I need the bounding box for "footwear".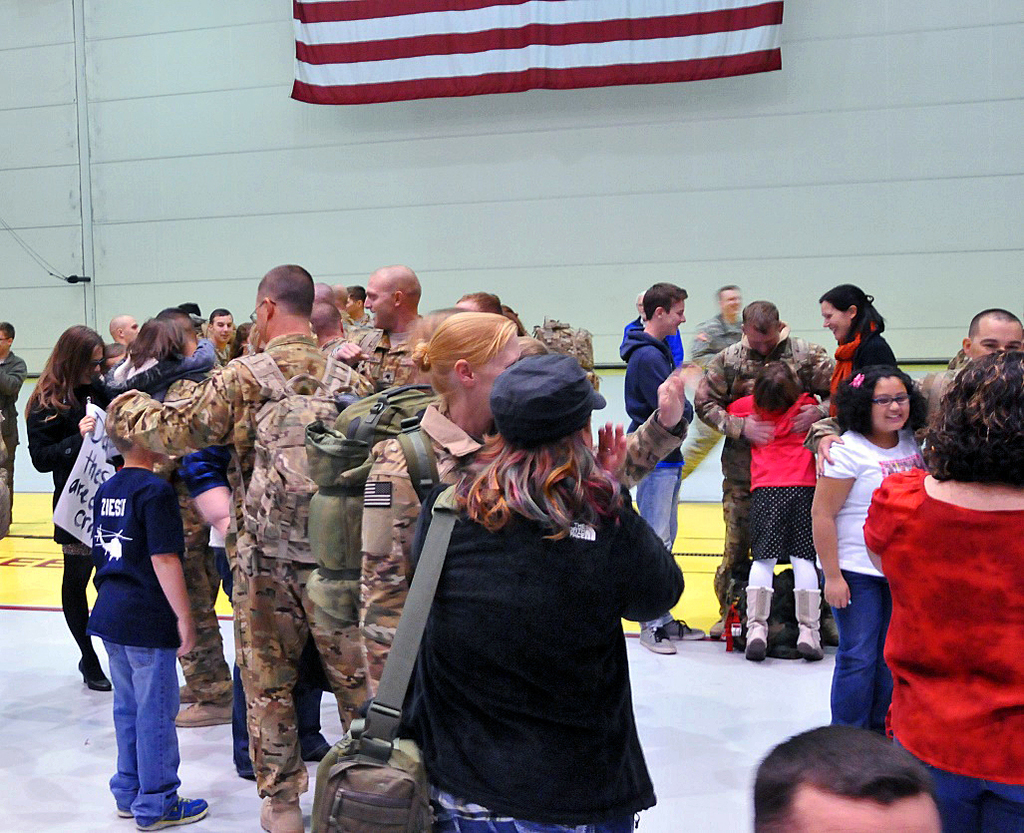
Here it is: x1=75 y1=653 x2=112 y2=690.
